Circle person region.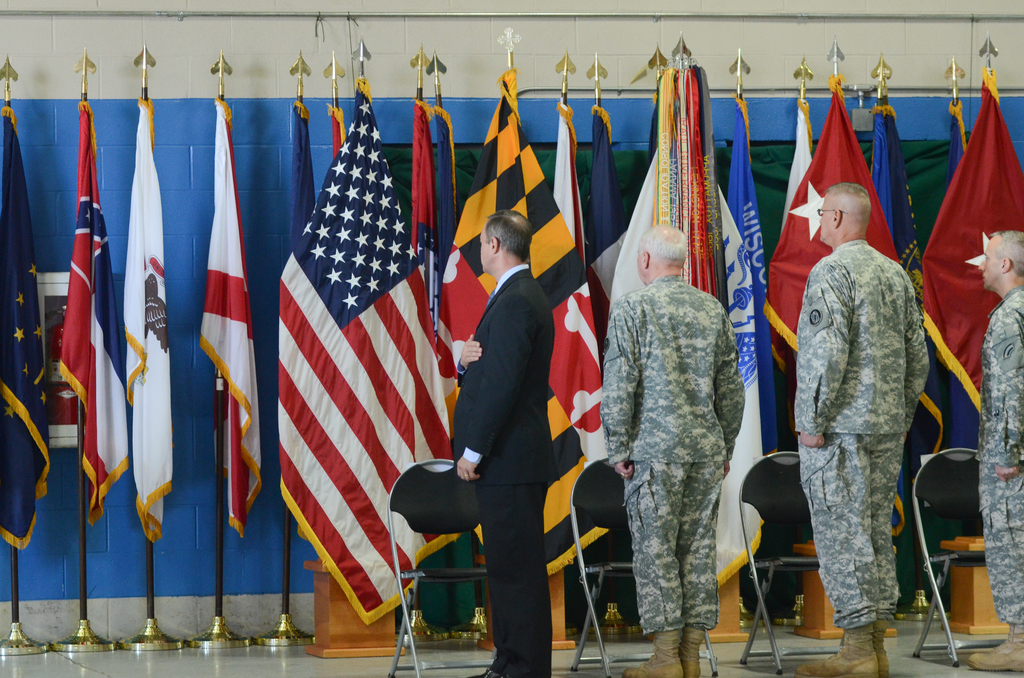
Region: [600,222,746,677].
